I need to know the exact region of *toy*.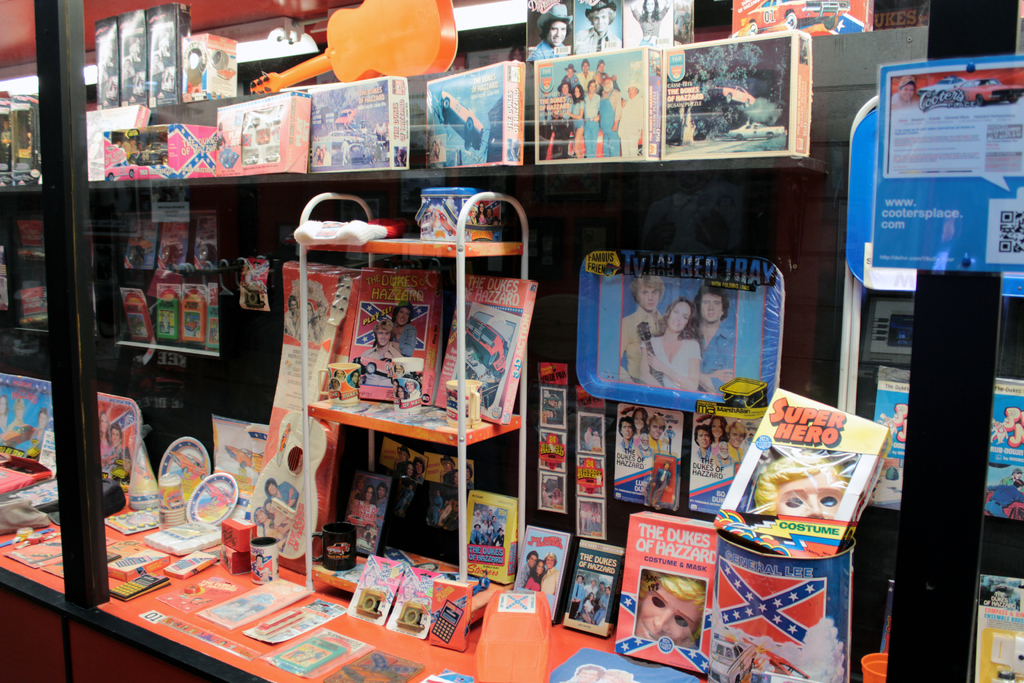
Region: x1=0 y1=119 x2=13 y2=161.
